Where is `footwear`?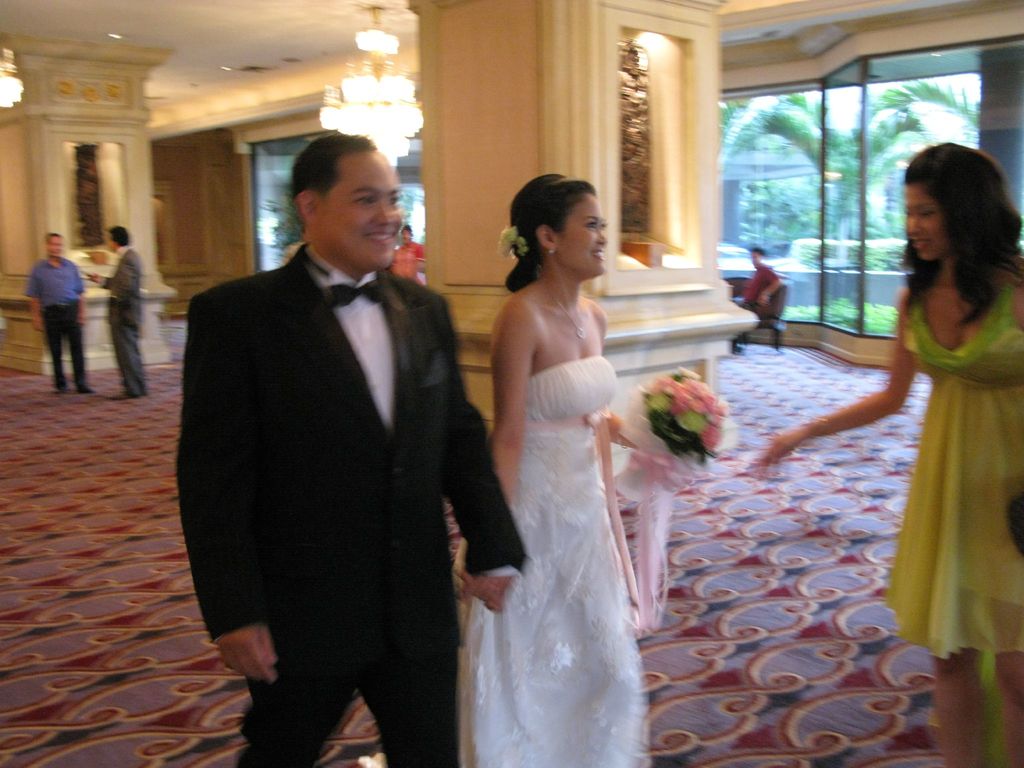
select_region(77, 388, 97, 395).
